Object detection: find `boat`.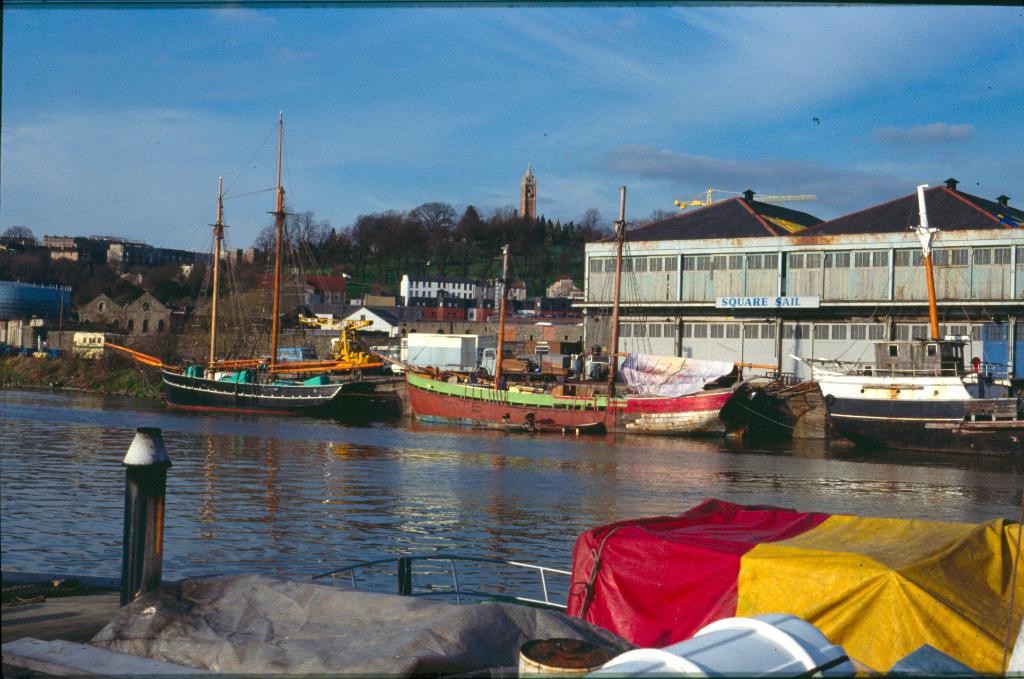
<box>783,180,1023,449</box>.
